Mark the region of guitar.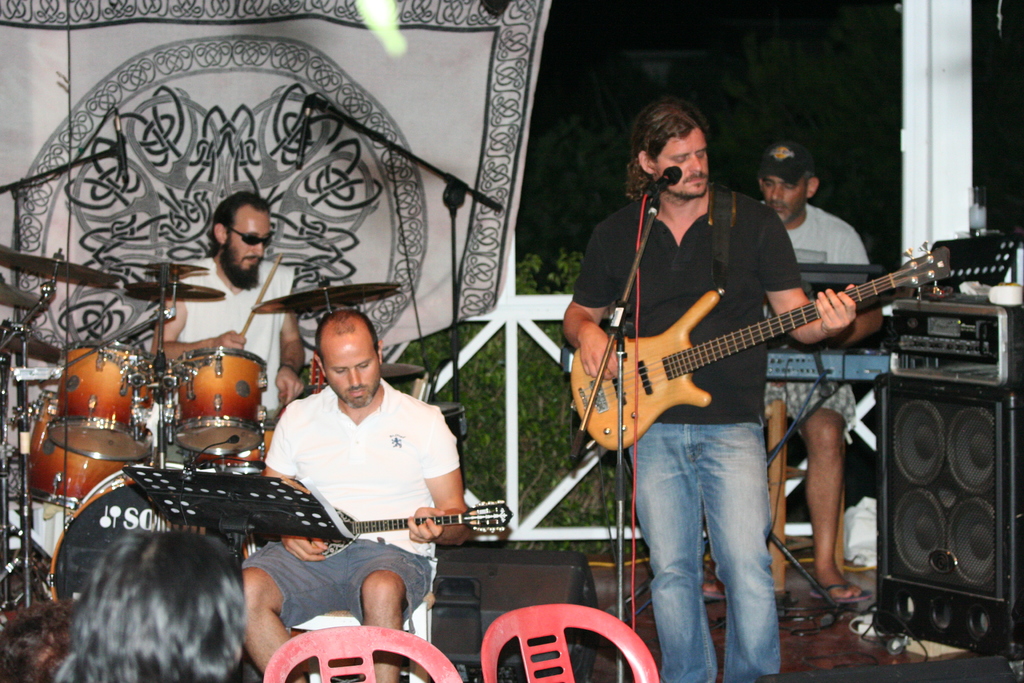
Region: (x1=310, y1=498, x2=517, y2=558).
